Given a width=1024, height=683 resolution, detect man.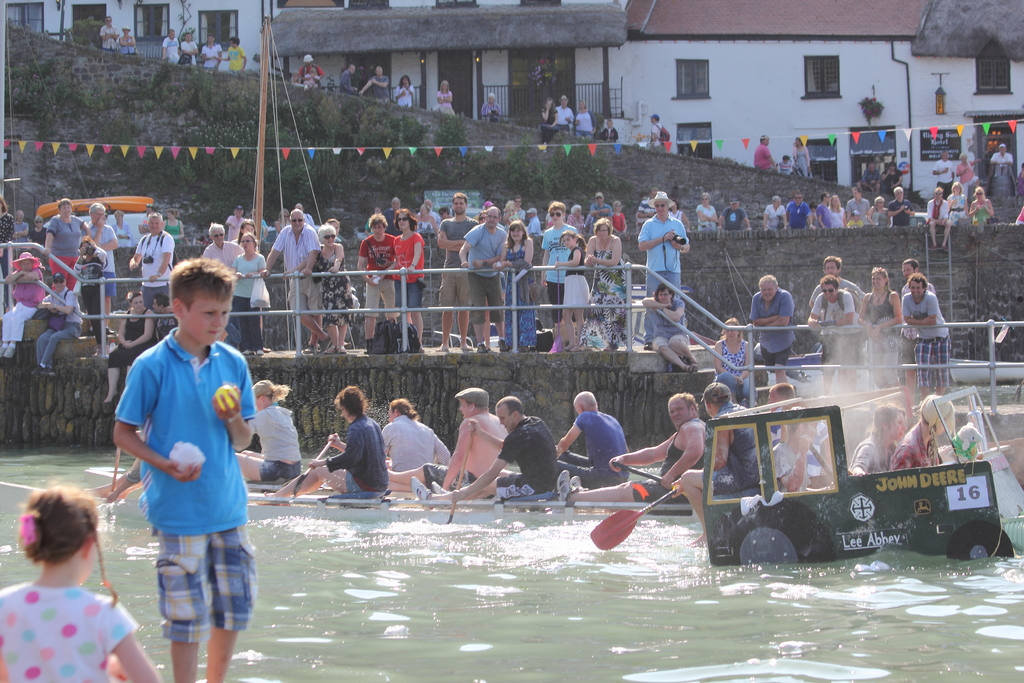
<bbox>641, 284, 702, 374</bbox>.
